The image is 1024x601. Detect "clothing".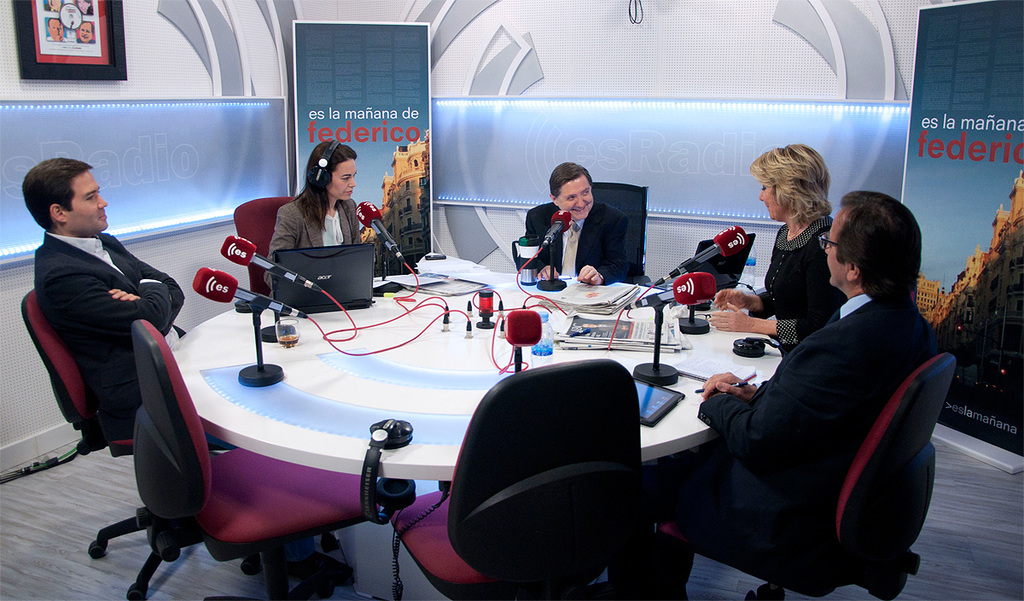
Detection: 613,282,940,597.
